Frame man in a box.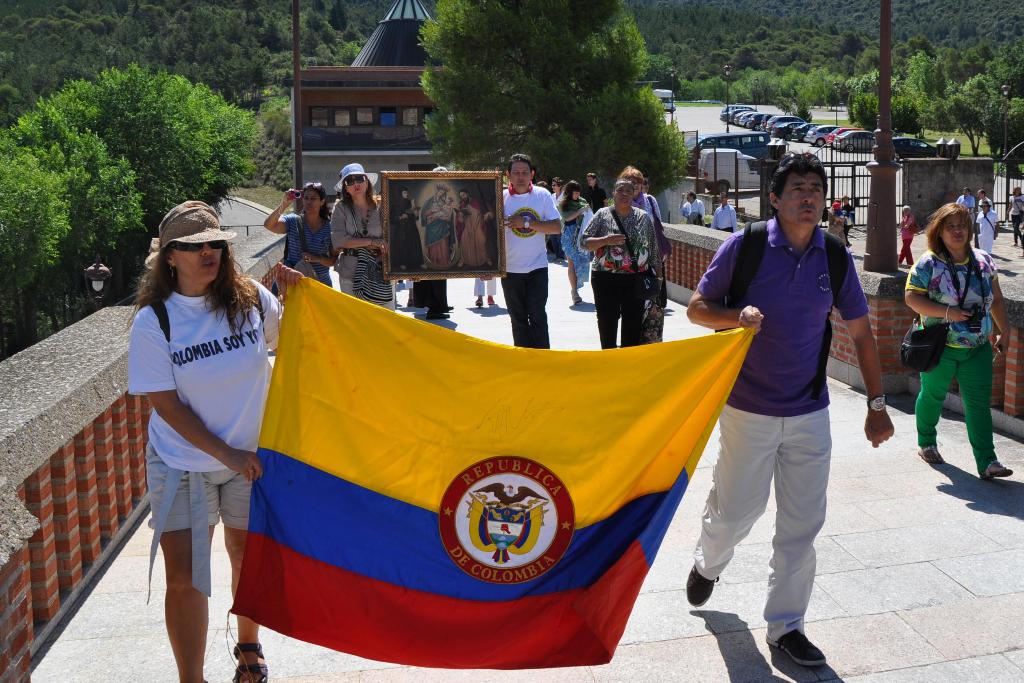
<bbox>951, 187, 971, 215</bbox>.
